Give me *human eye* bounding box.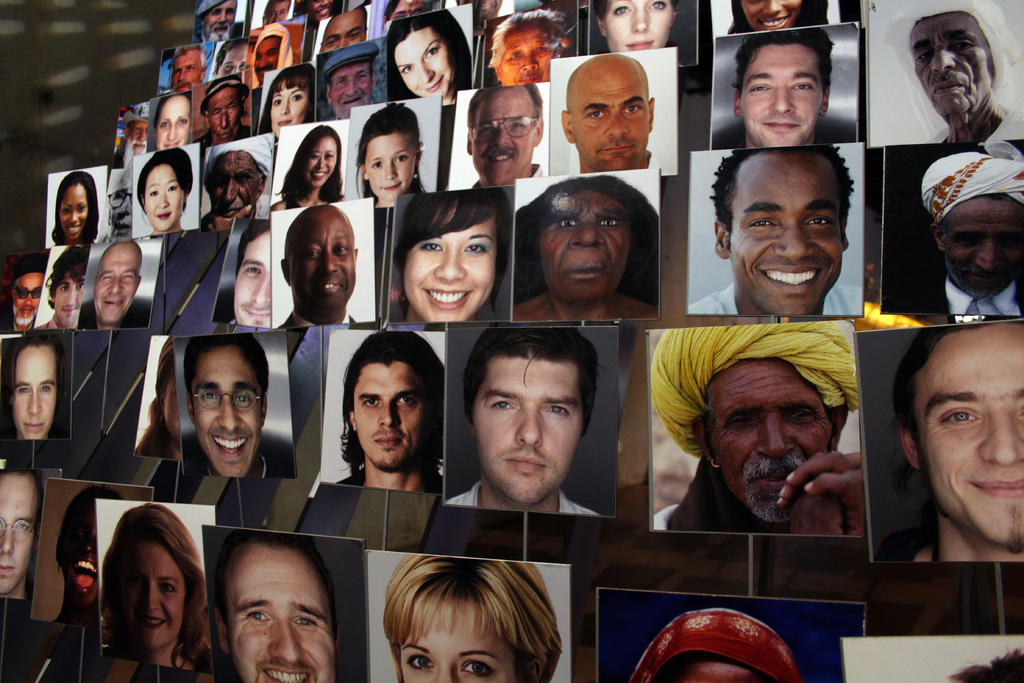
bbox=[273, 97, 284, 106].
